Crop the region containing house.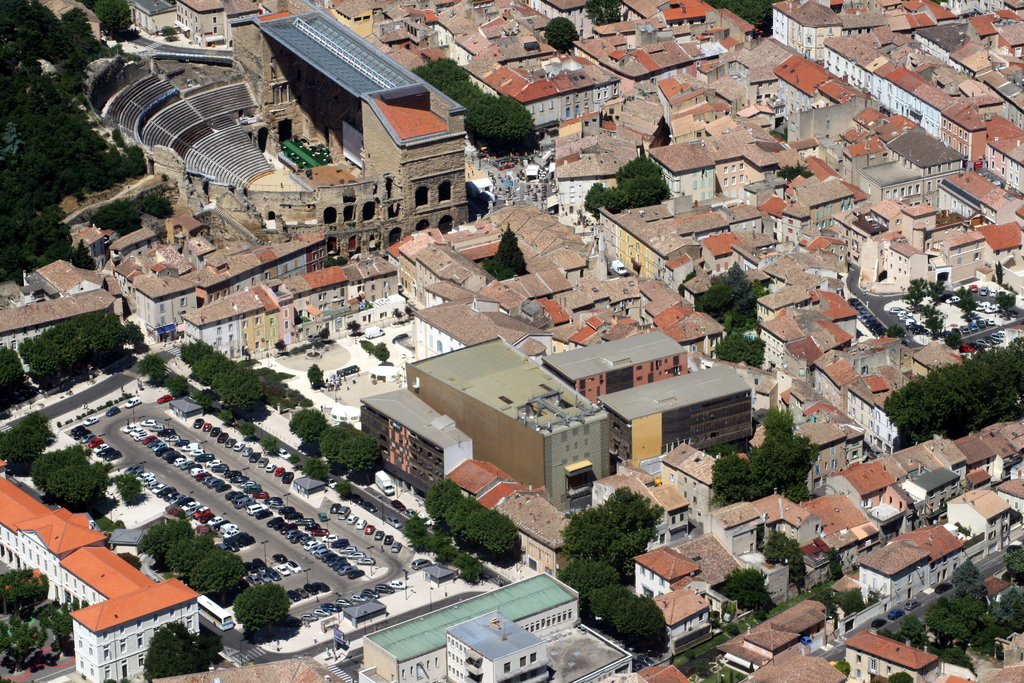
Crop region: [left=0, top=459, right=201, bottom=682].
